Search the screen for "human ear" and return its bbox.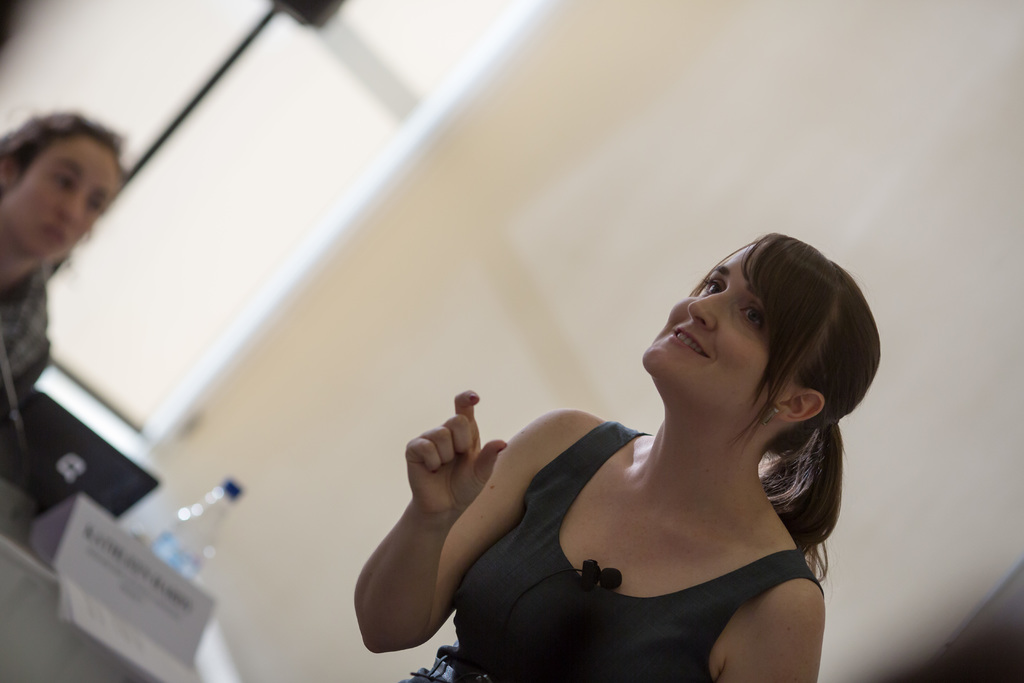
Found: box(2, 152, 20, 192).
